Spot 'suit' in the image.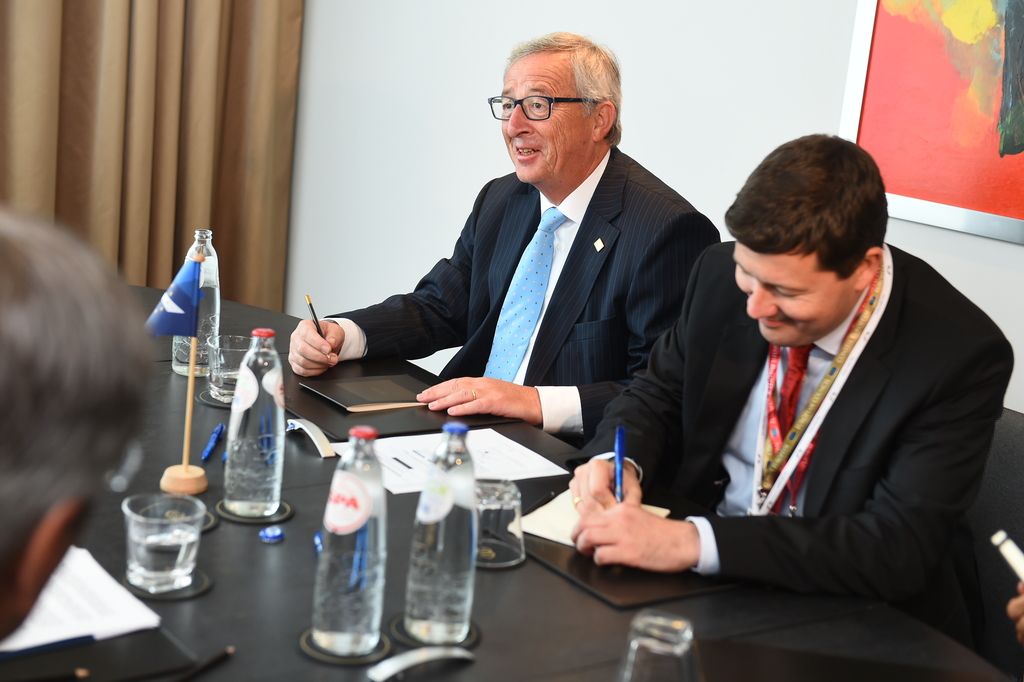
'suit' found at (316,140,723,451).
